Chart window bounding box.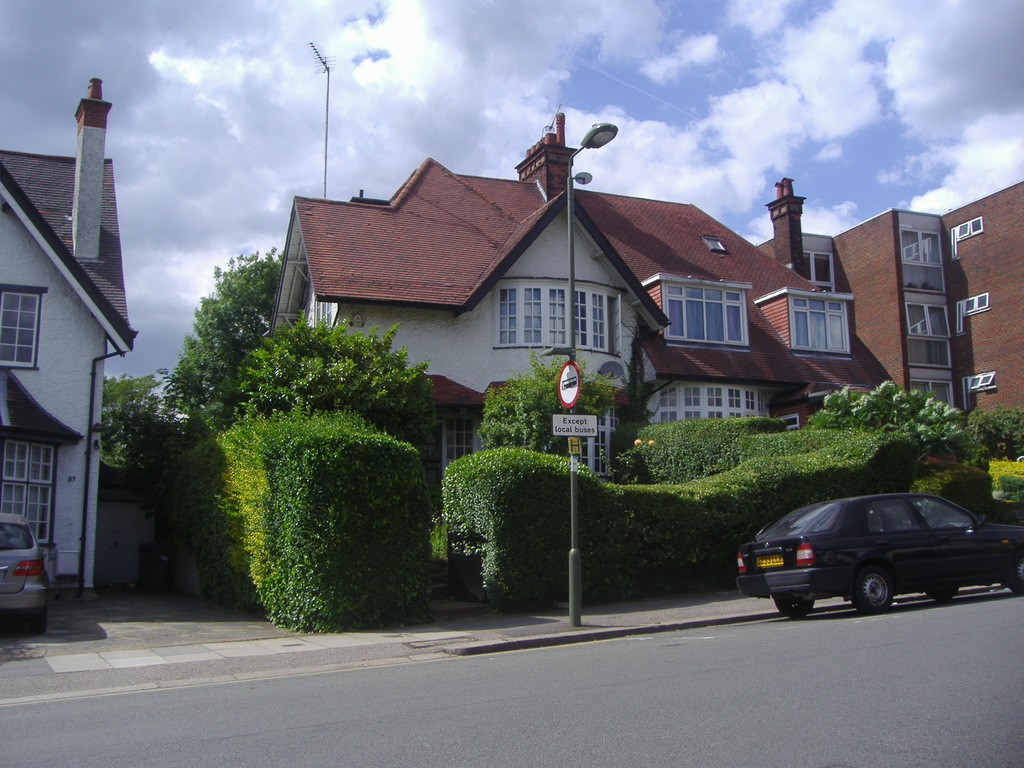
Charted: locate(951, 214, 987, 243).
